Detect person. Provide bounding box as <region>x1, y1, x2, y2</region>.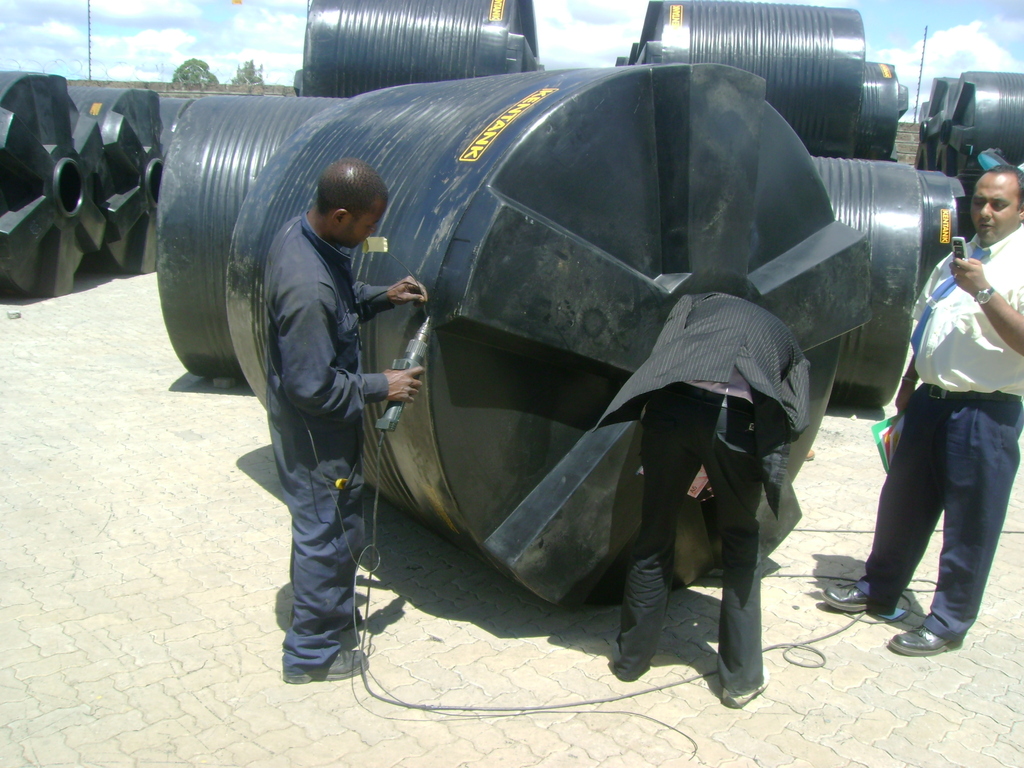
<region>589, 292, 809, 710</region>.
